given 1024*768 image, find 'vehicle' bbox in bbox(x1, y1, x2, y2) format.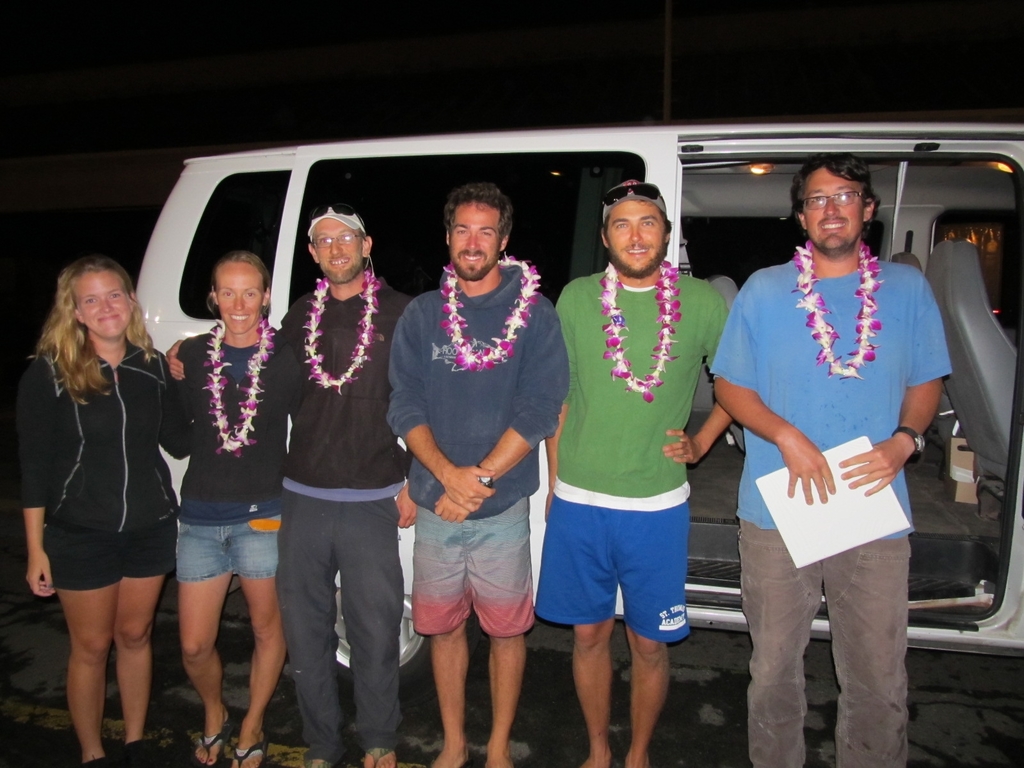
bbox(129, 106, 1023, 687).
